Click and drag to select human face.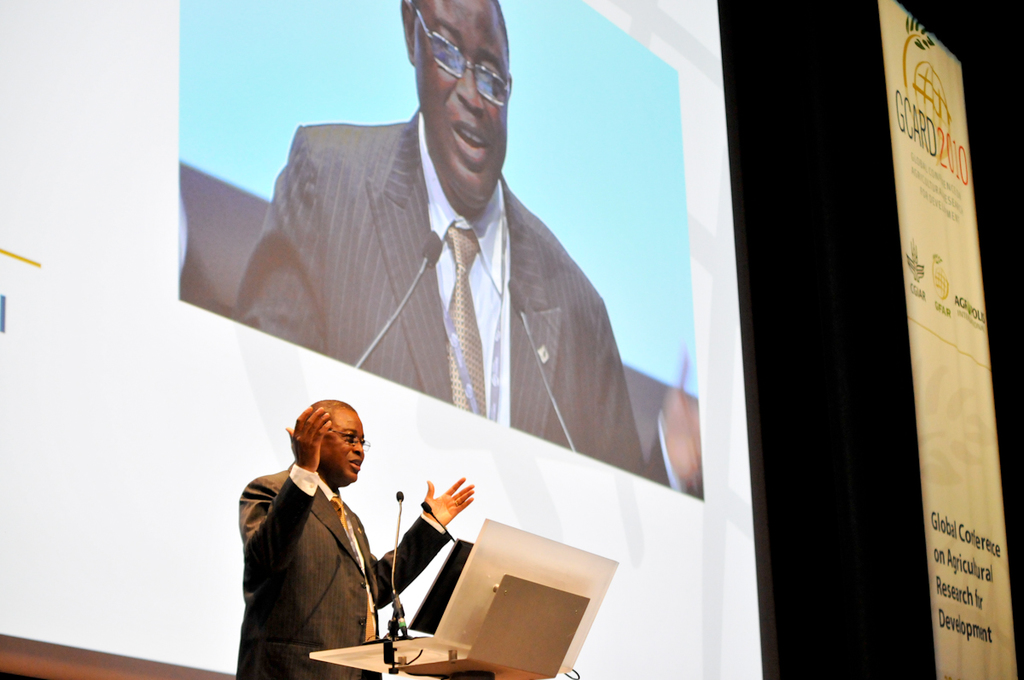
Selection: l=323, t=416, r=364, b=485.
